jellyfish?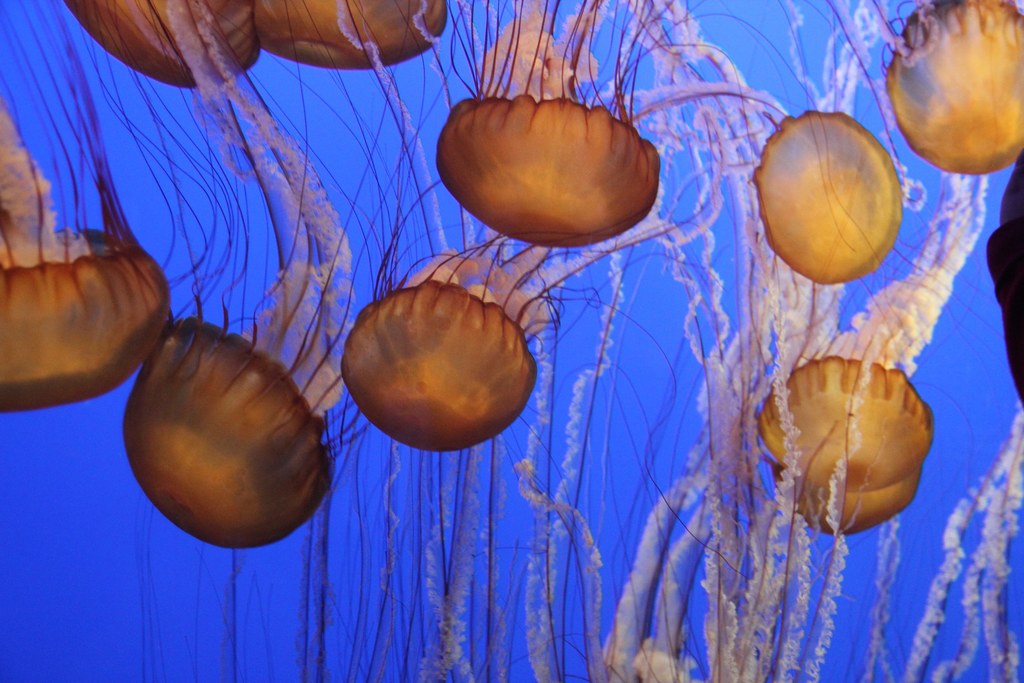
[left=755, top=165, right=975, bottom=539]
